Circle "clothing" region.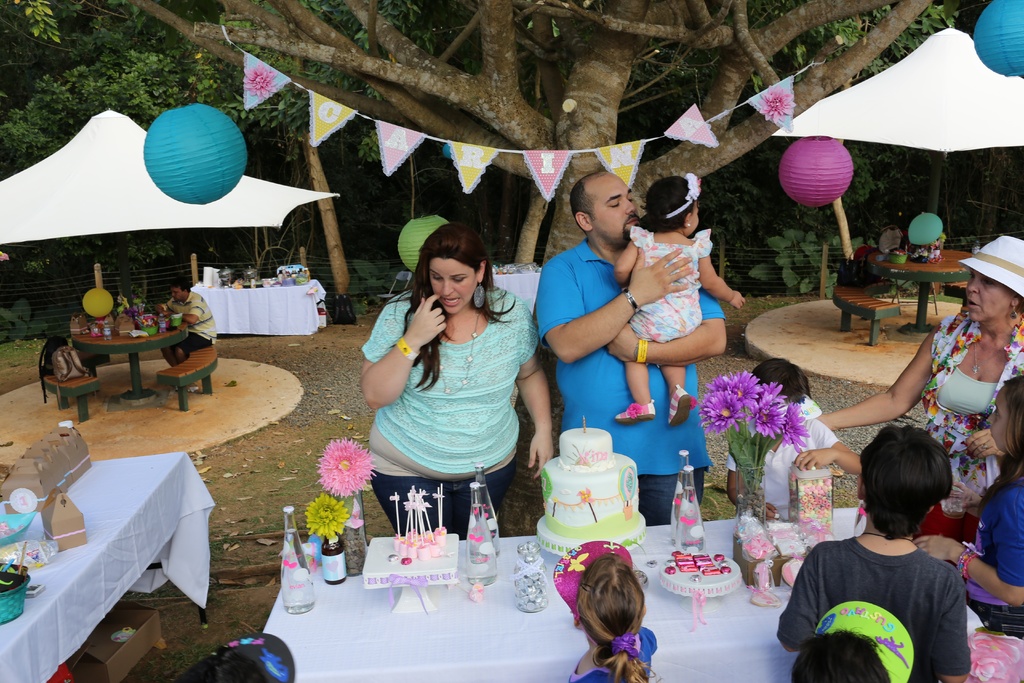
Region: [x1=773, y1=514, x2=978, y2=676].
